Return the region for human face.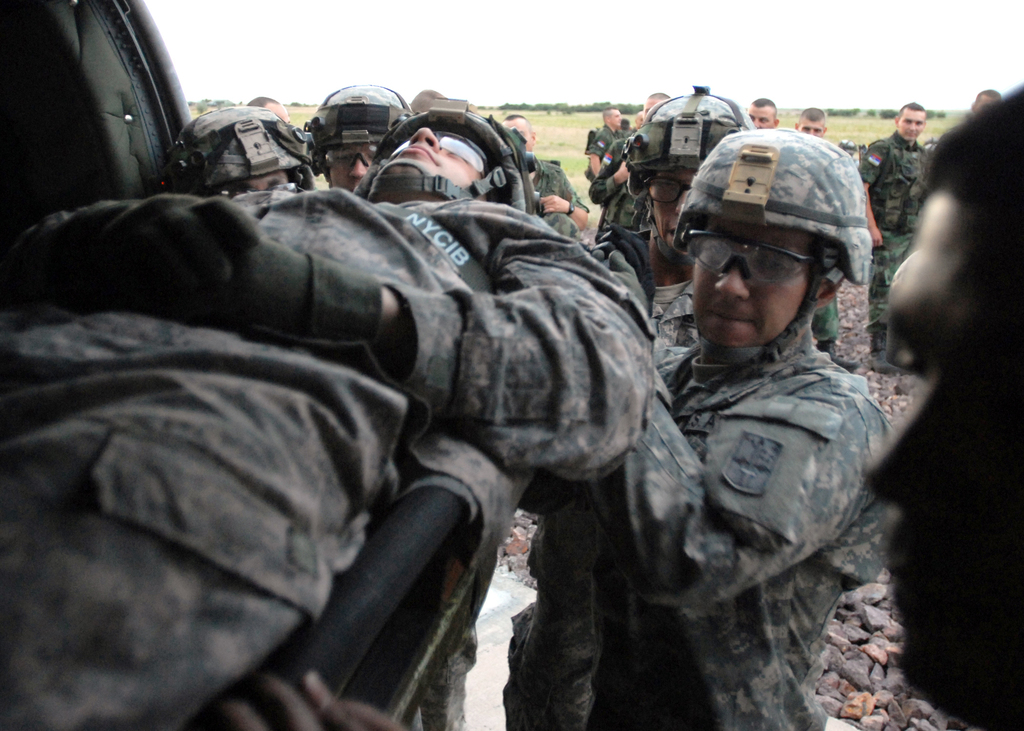
[388, 124, 493, 186].
